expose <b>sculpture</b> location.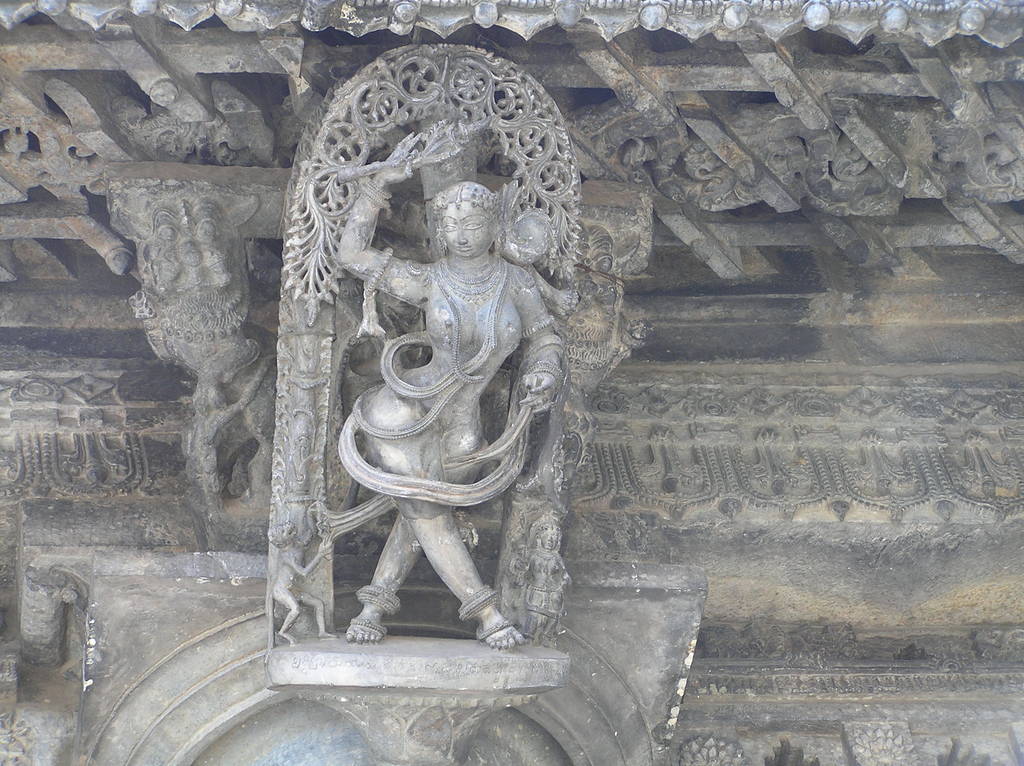
Exposed at bbox(625, 101, 770, 221).
